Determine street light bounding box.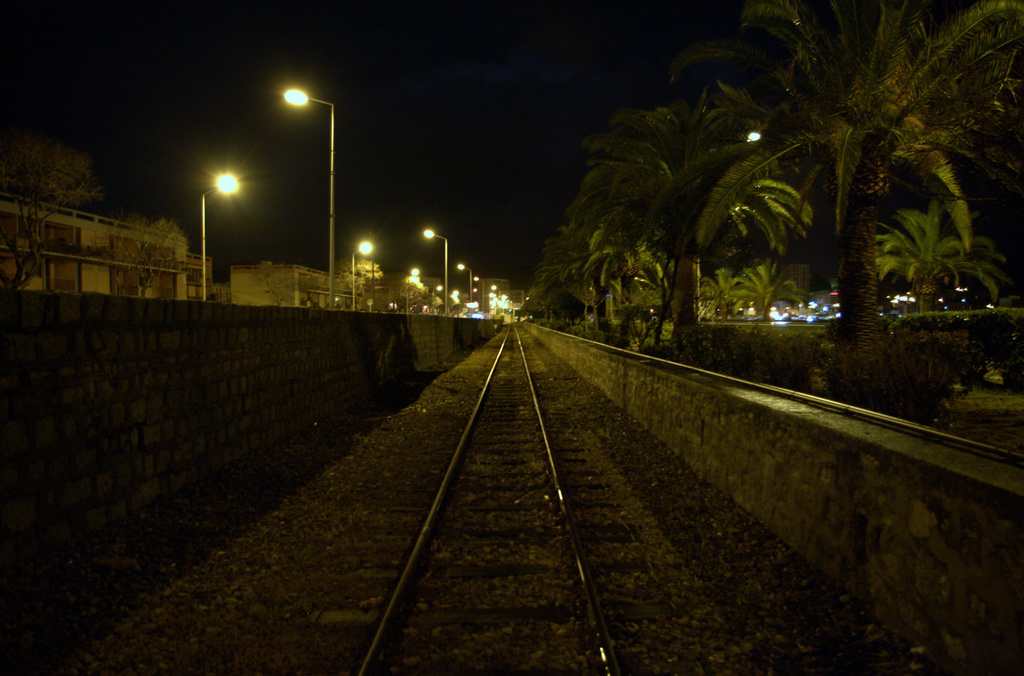
Determined: bbox(346, 239, 376, 311).
